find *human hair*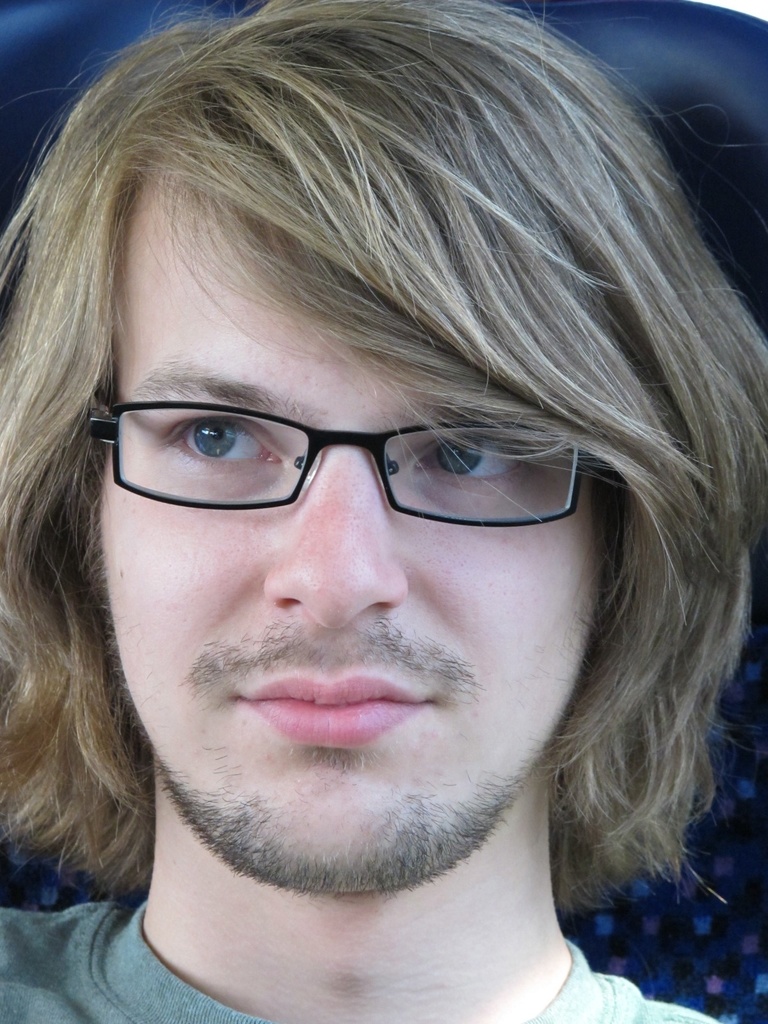
(left=0, top=0, right=767, bottom=911)
